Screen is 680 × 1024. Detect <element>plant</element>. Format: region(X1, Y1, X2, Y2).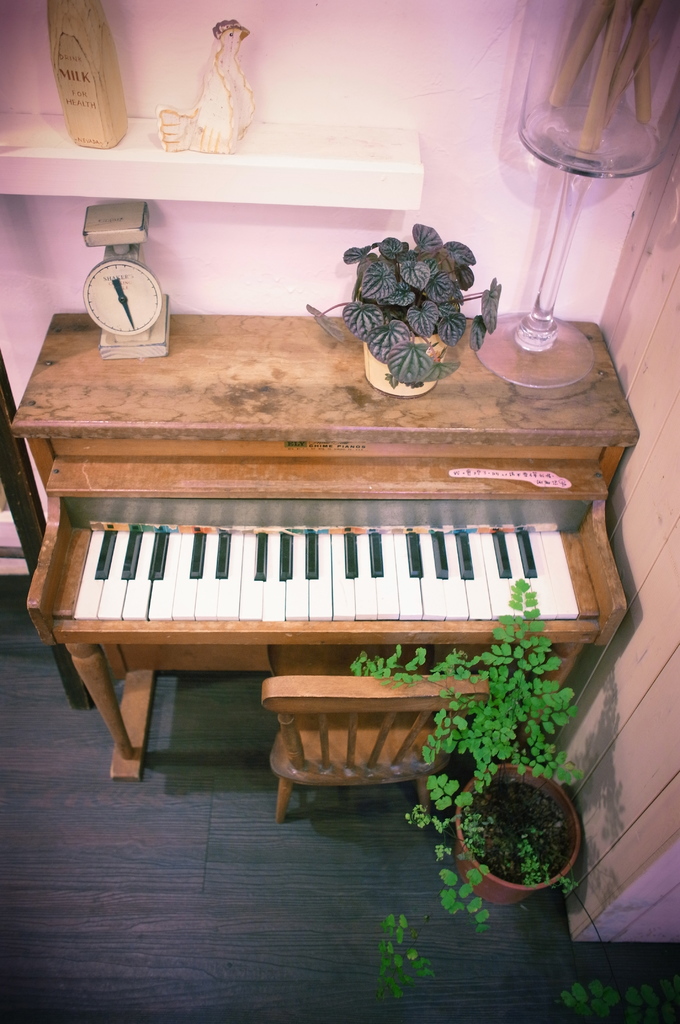
region(296, 221, 504, 396).
